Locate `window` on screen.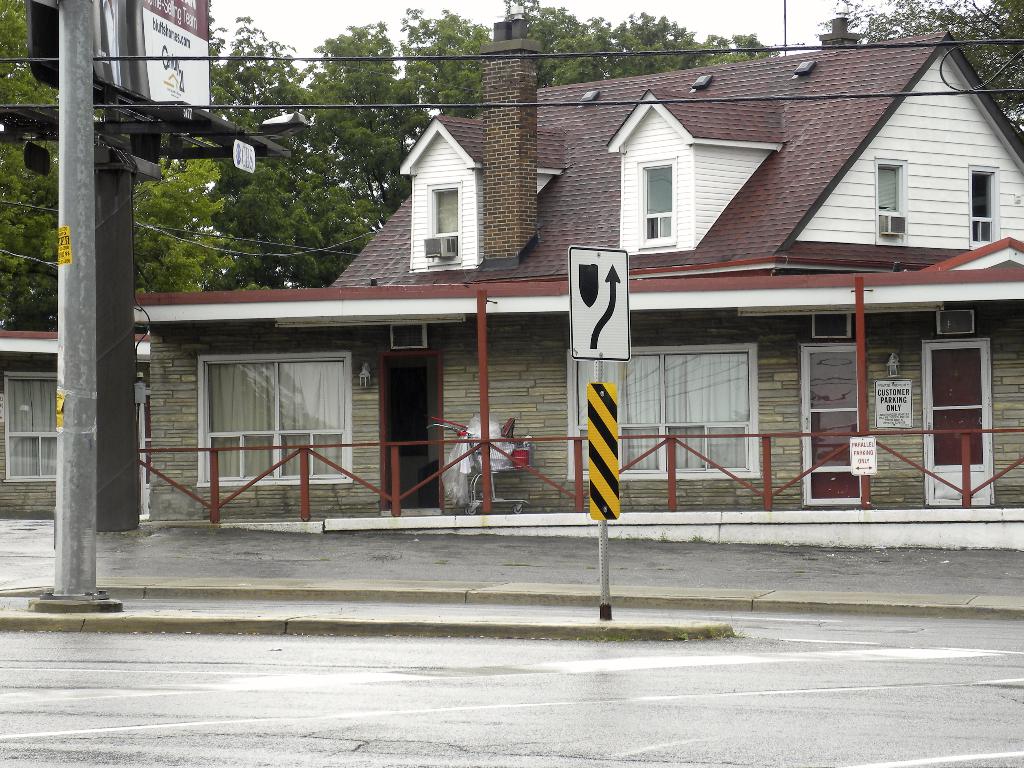
On screen at crop(628, 155, 676, 252).
